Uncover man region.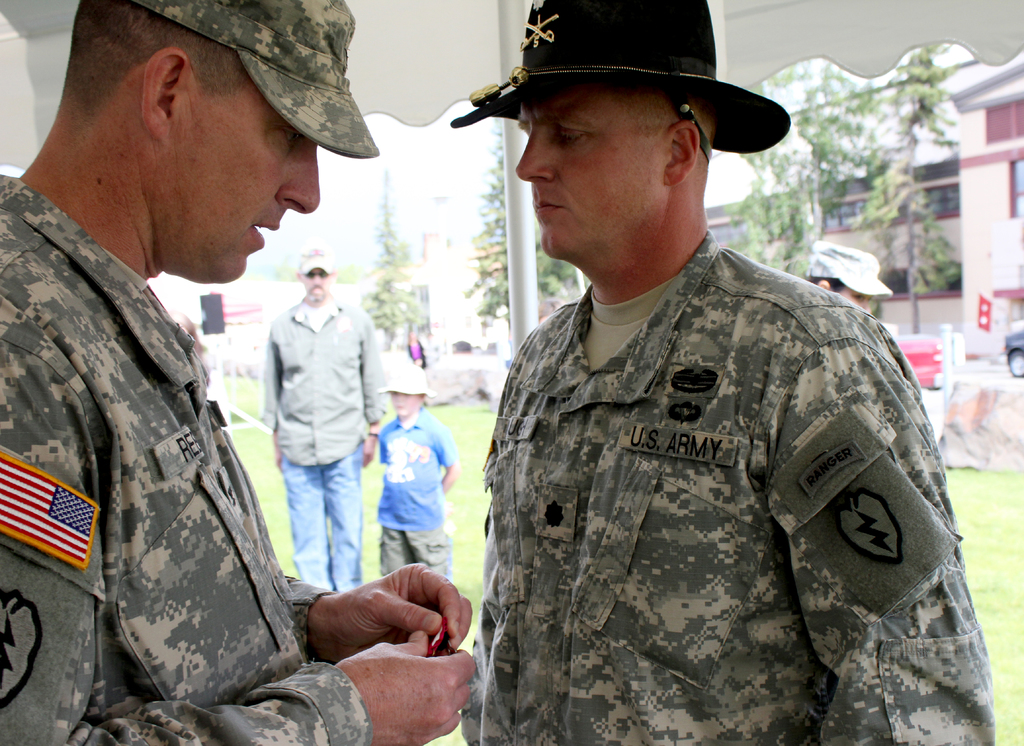
Uncovered: (447,0,993,745).
